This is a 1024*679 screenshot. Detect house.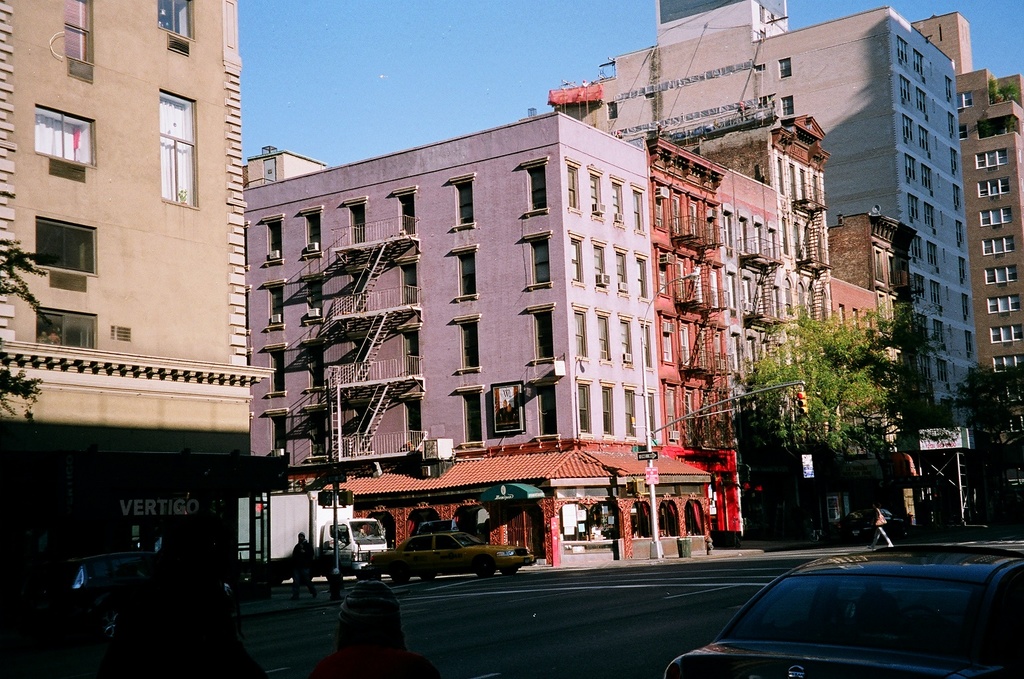
crop(621, 25, 978, 452).
